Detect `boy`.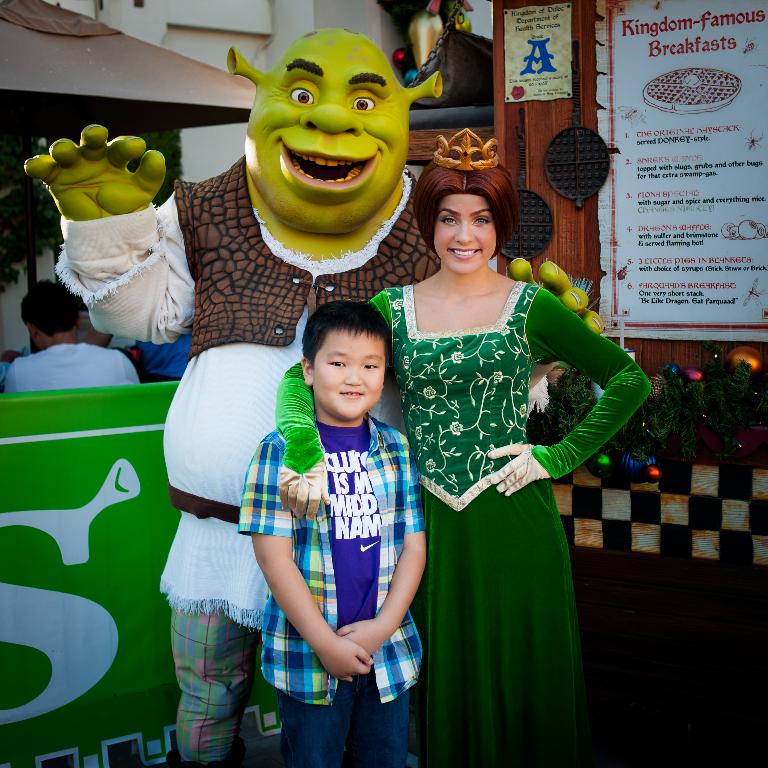
Detected at x1=3 y1=275 x2=144 y2=396.
